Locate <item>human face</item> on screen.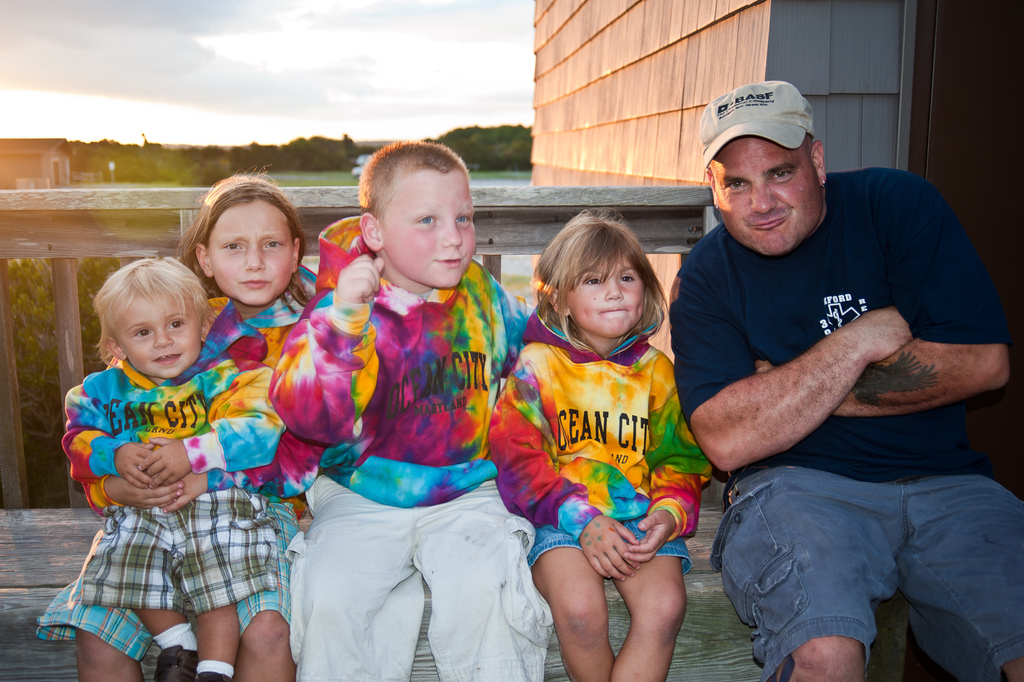
On screen at <box>383,176,480,292</box>.
